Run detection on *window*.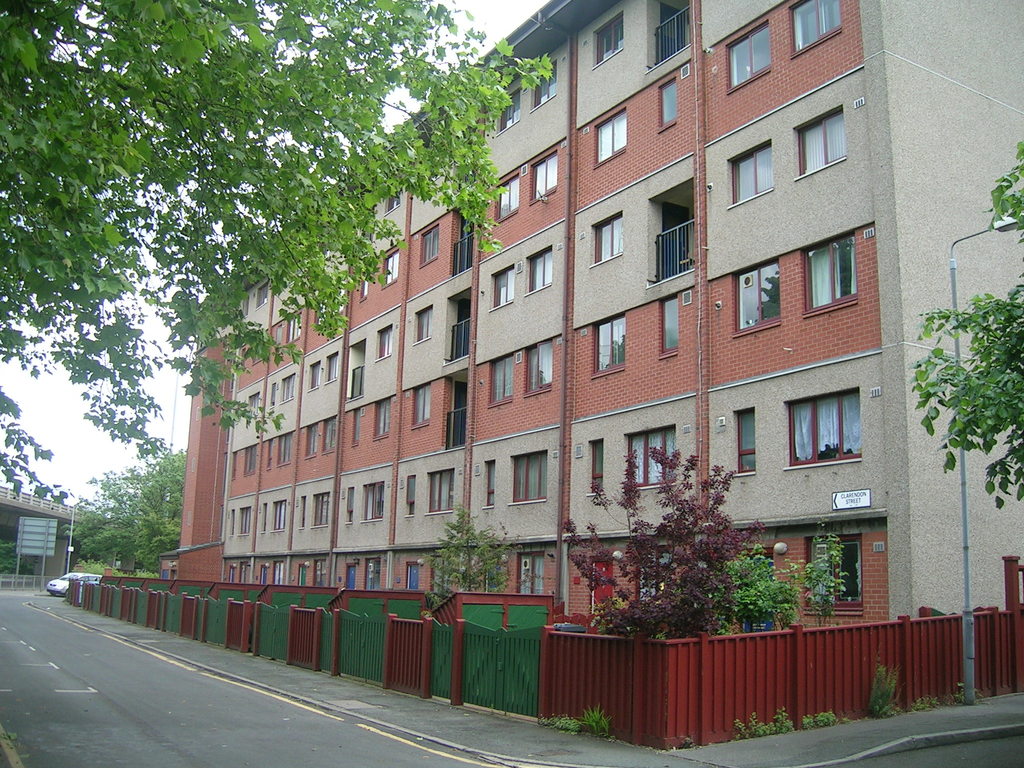
Result: (733, 406, 758, 481).
